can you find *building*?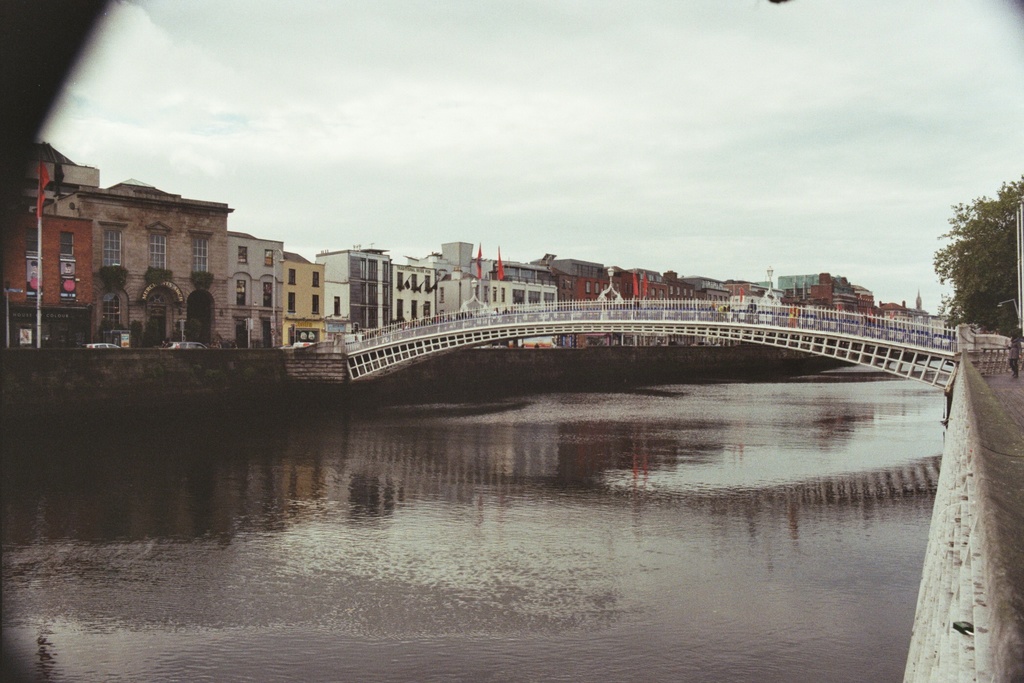
Yes, bounding box: <box>316,241,557,336</box>.
